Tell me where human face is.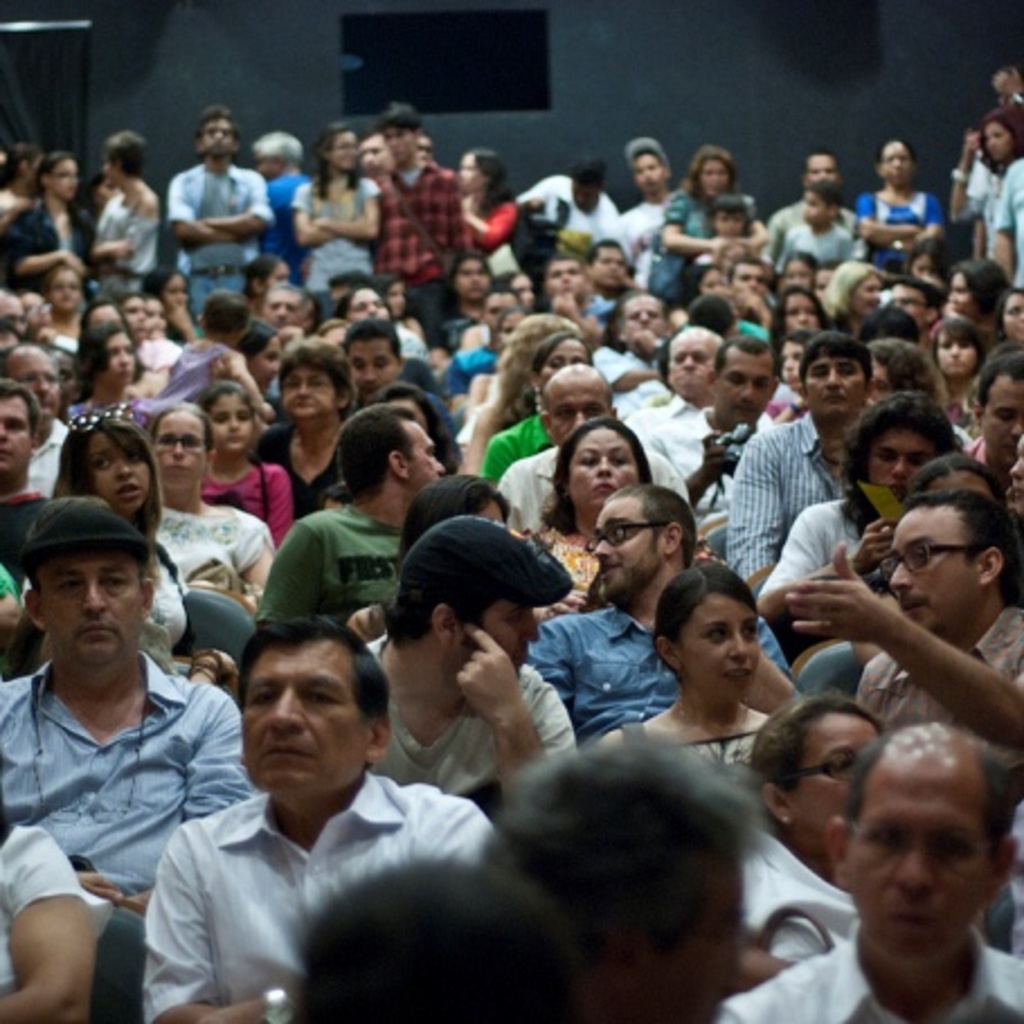
human face is at 668 340 707 389.
